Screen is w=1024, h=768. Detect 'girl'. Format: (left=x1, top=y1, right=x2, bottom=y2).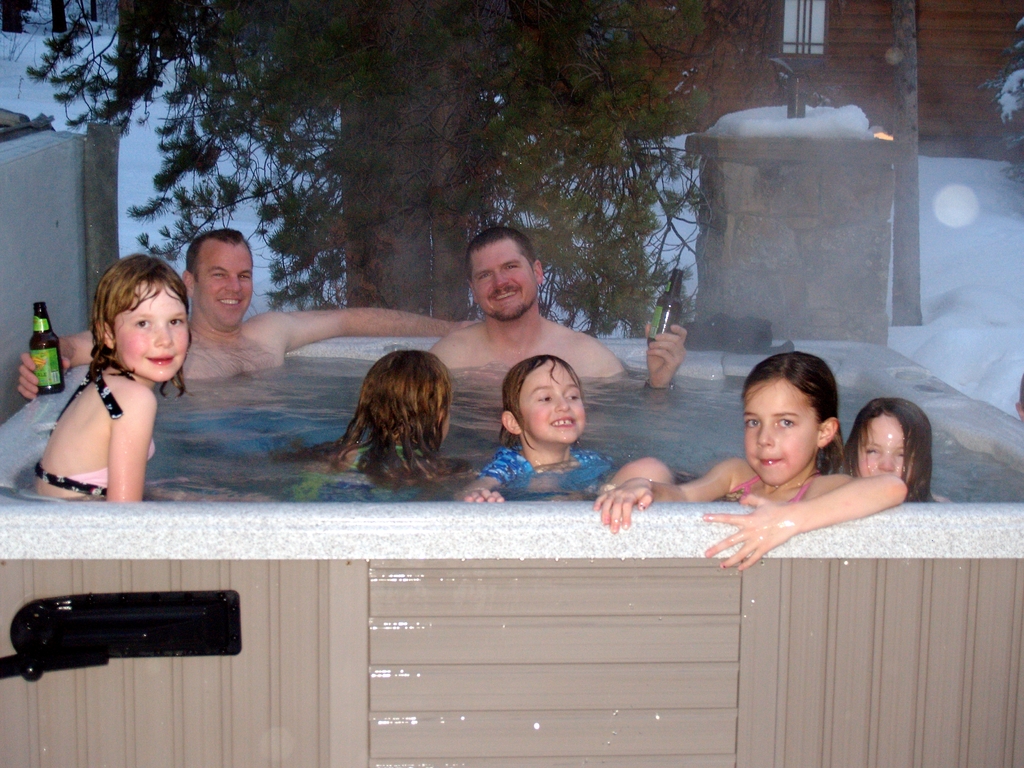
(left=450, top=353, right=613, bottom=501).
